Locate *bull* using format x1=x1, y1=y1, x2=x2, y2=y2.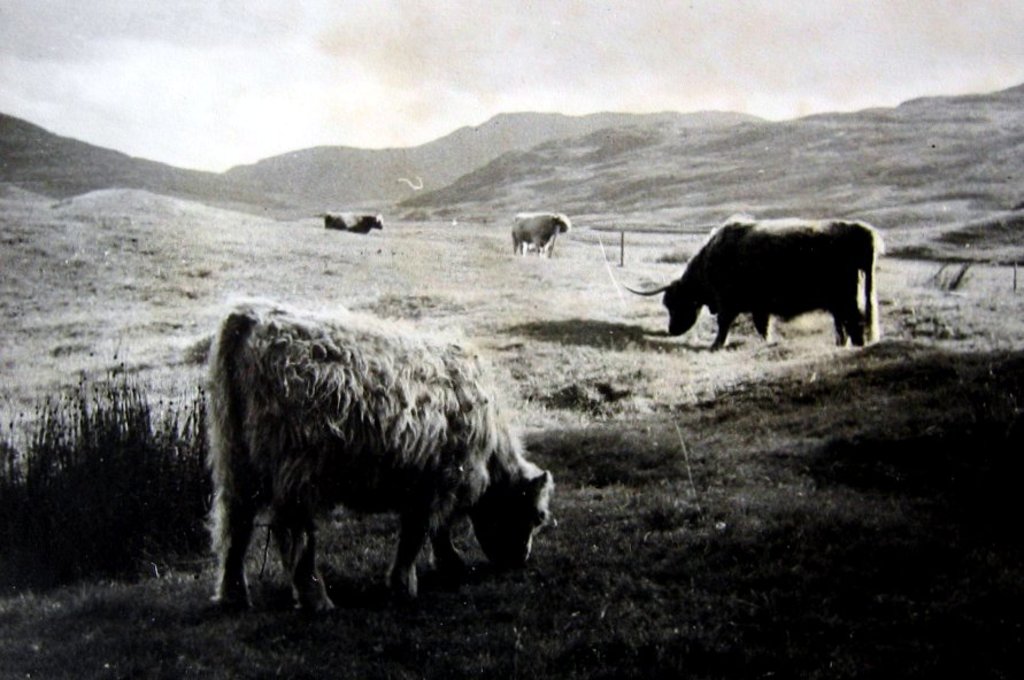
x1=628, y1=214, x2=884, y2=349.
